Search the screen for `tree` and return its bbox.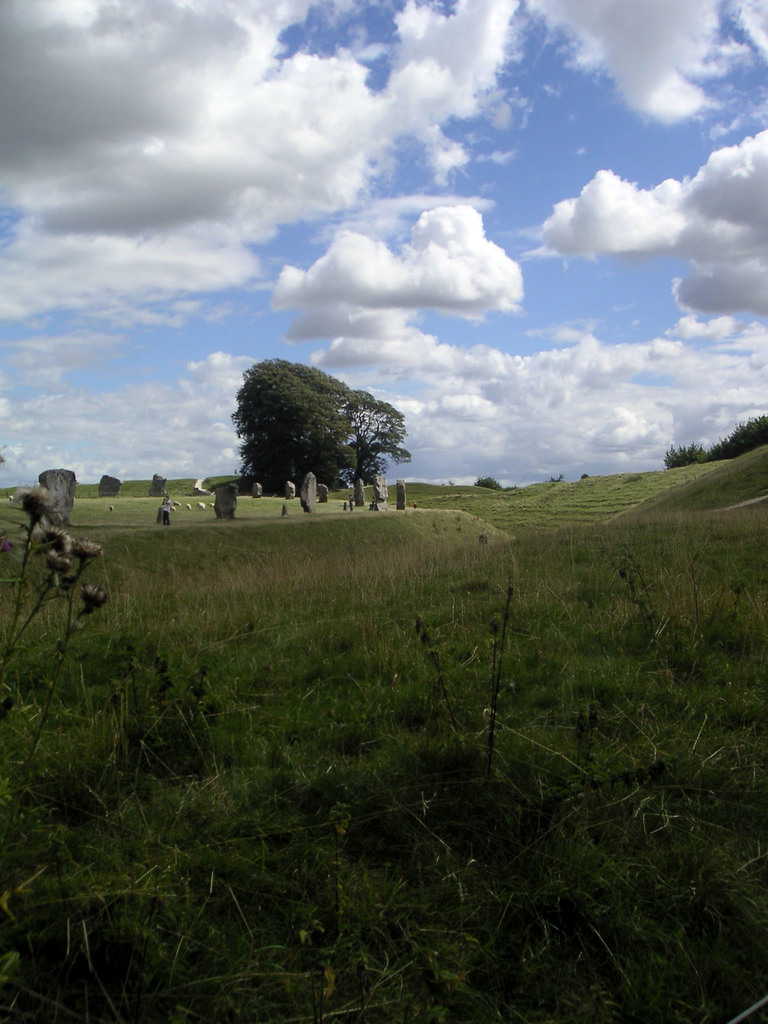
Found: x1=243, y1=344, x2=388, y2=494.
